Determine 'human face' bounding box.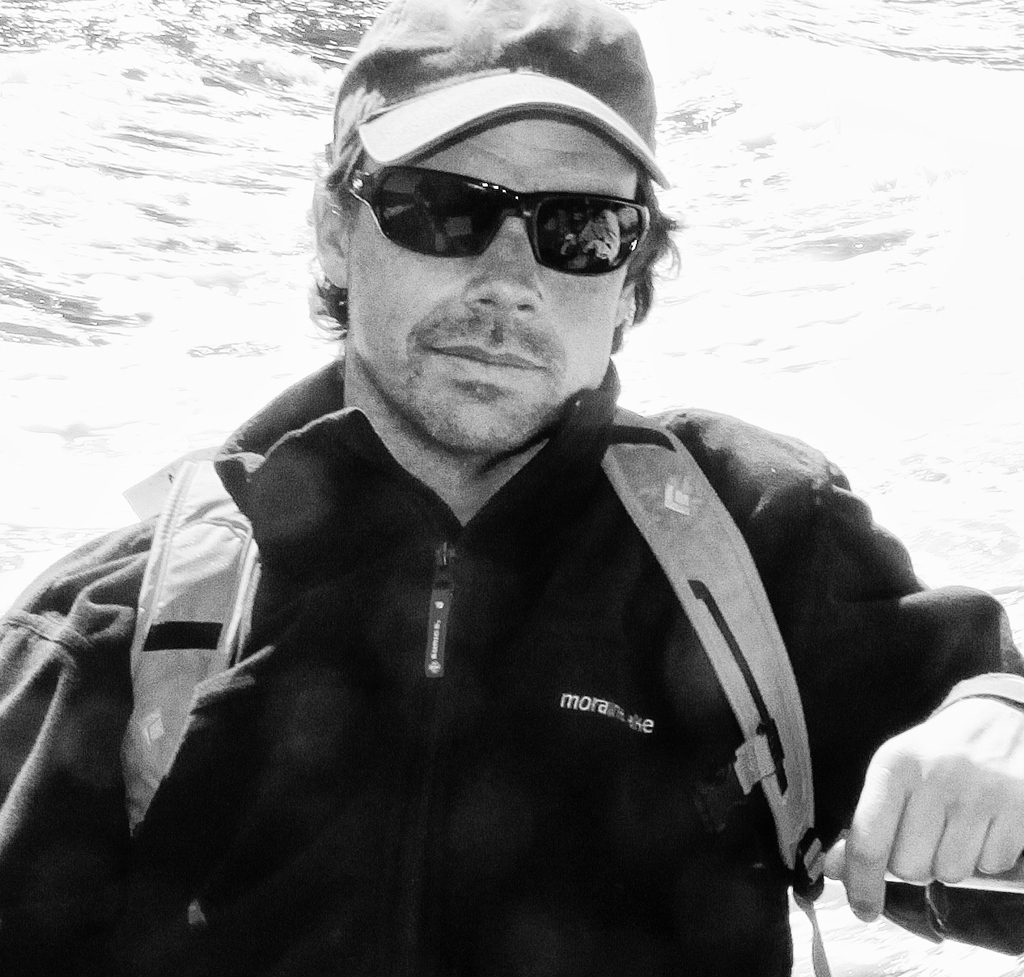
Determined: x1=344, y1=118, x2=637, y2=452.
